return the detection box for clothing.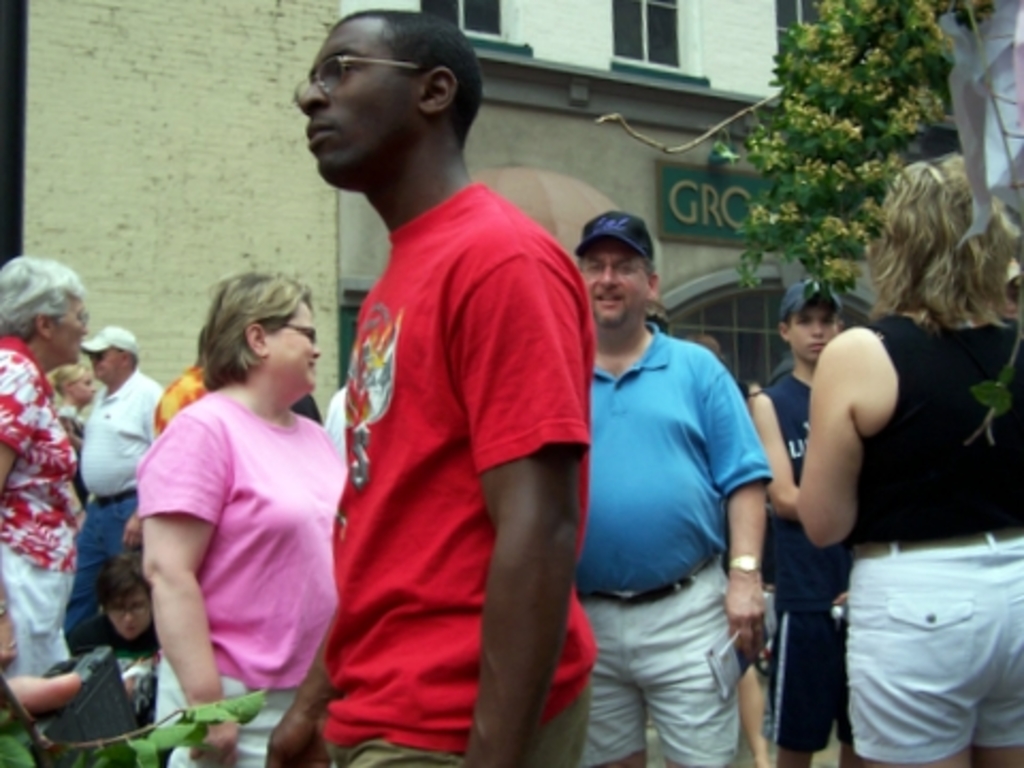
box(0, 348, 55, 655).
